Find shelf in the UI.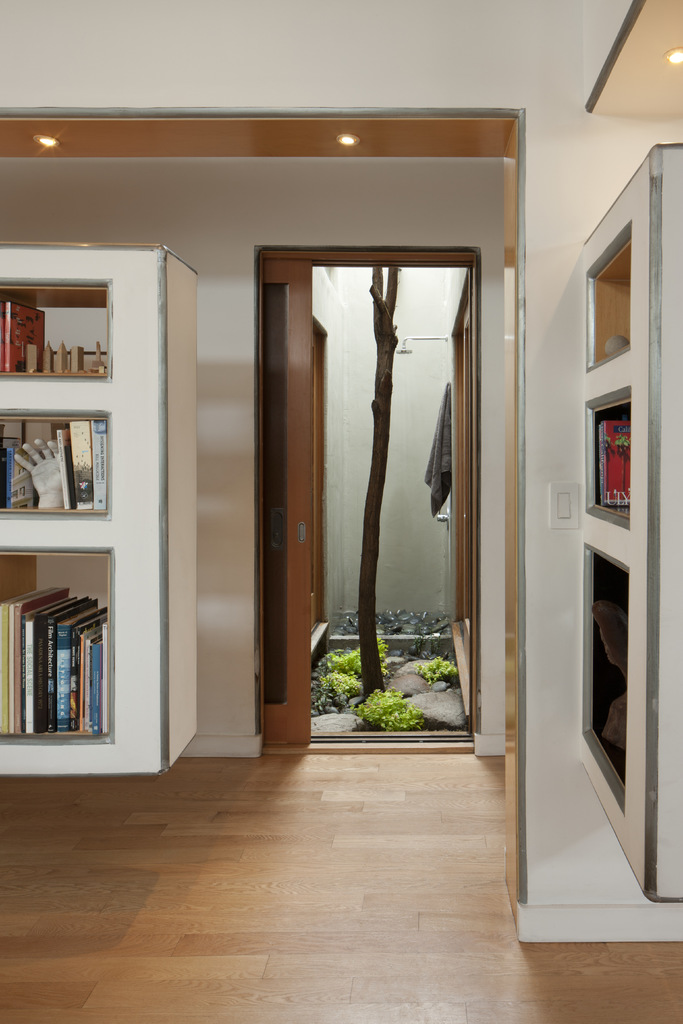
UI element at Rect(0, 554, 111, 741).
